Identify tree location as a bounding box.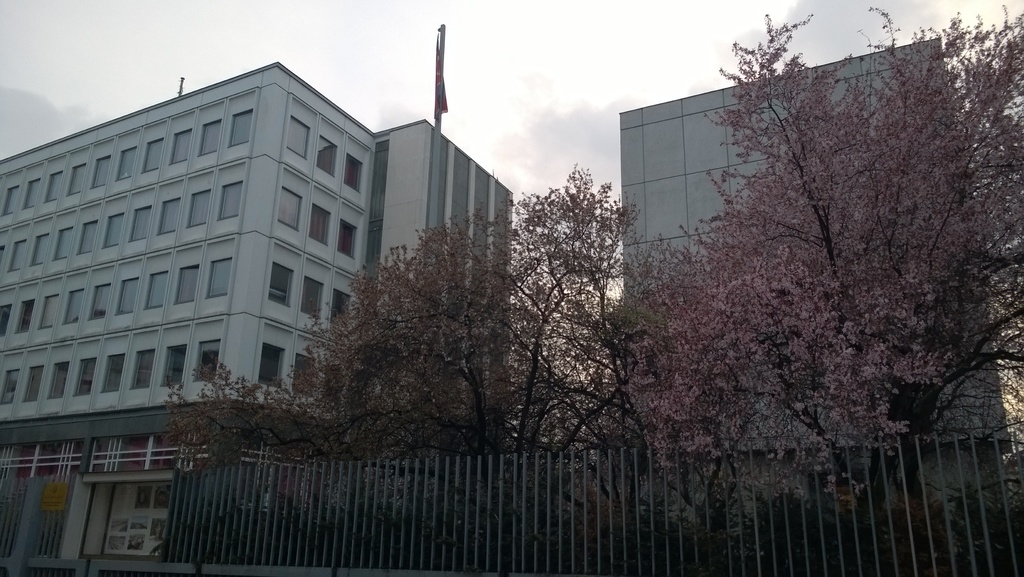
[left=152, top=161, right=642, bottom=450].
